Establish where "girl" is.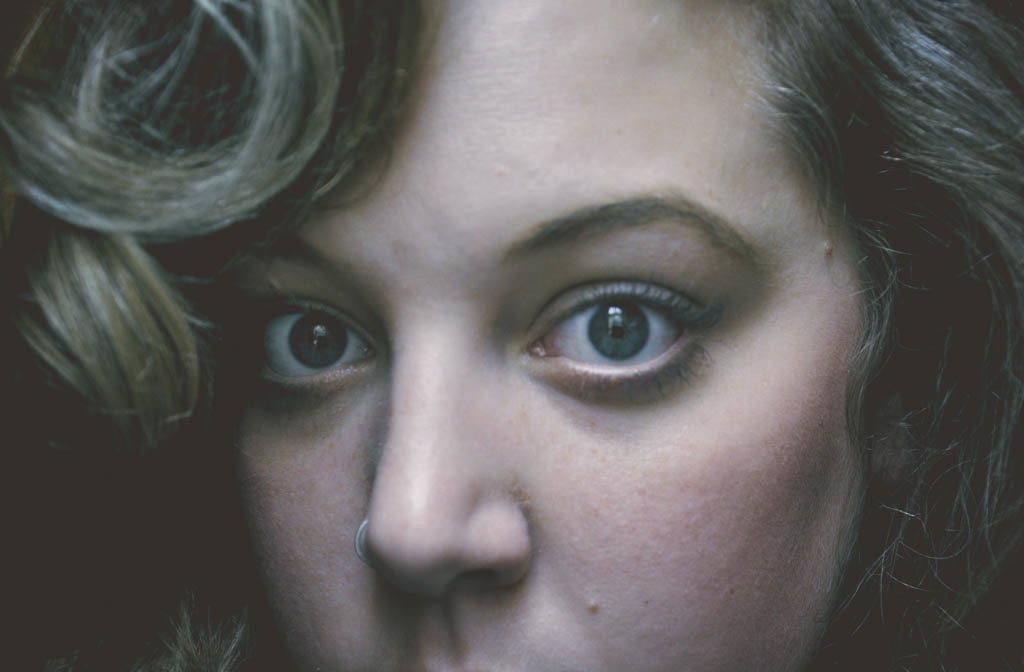
Established at region(0, 0, 1023, 669).
